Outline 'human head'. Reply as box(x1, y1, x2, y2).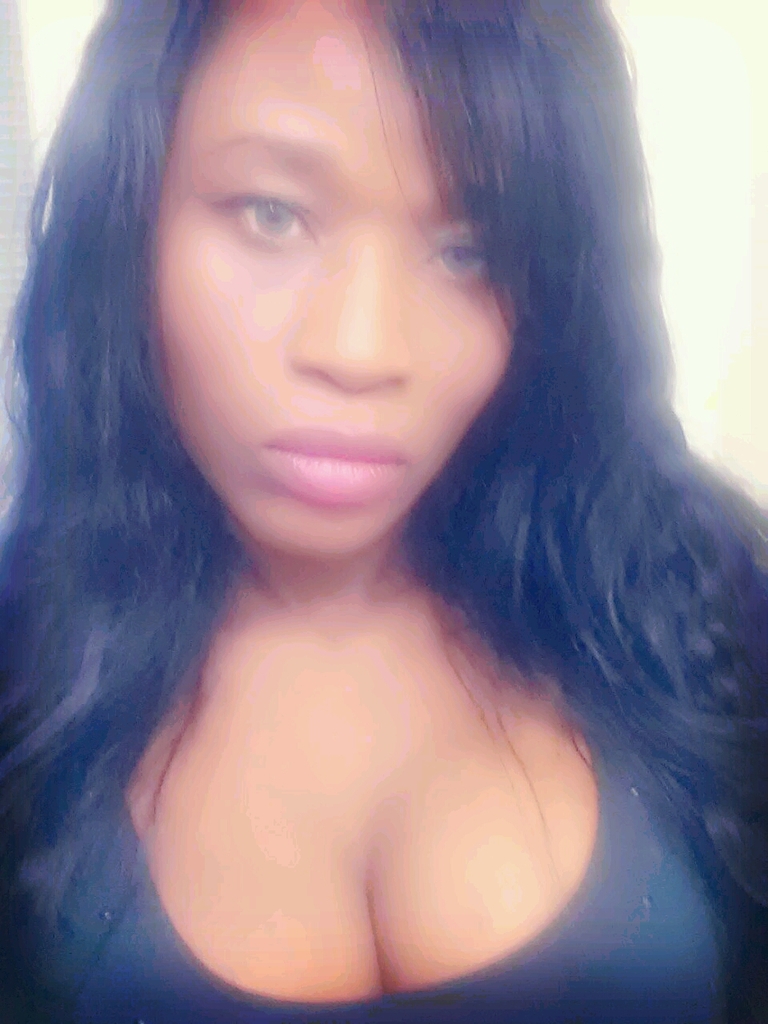
box(89, 9, 602, 550).
